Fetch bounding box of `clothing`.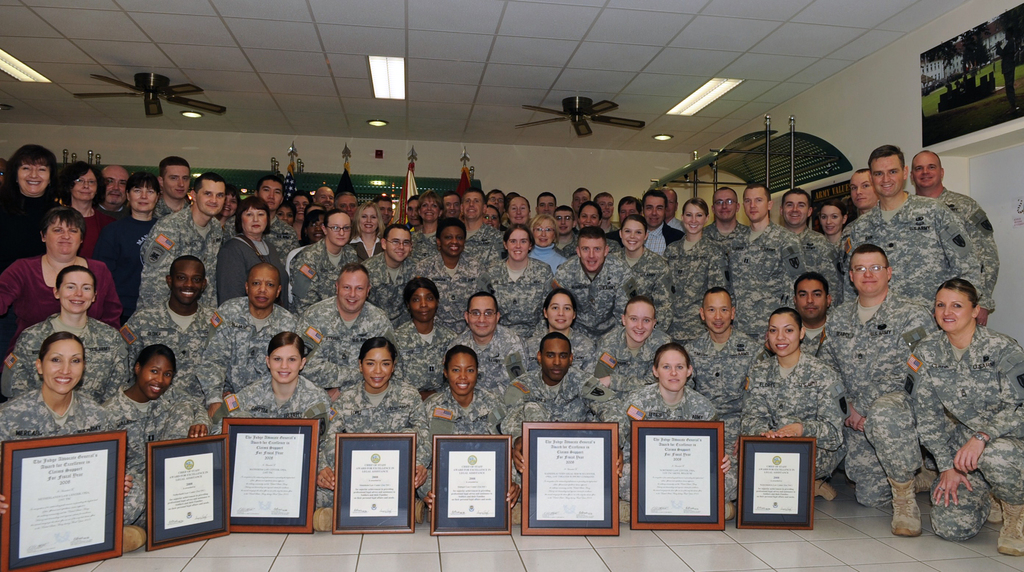
Bbox: 298 293 400 393.
